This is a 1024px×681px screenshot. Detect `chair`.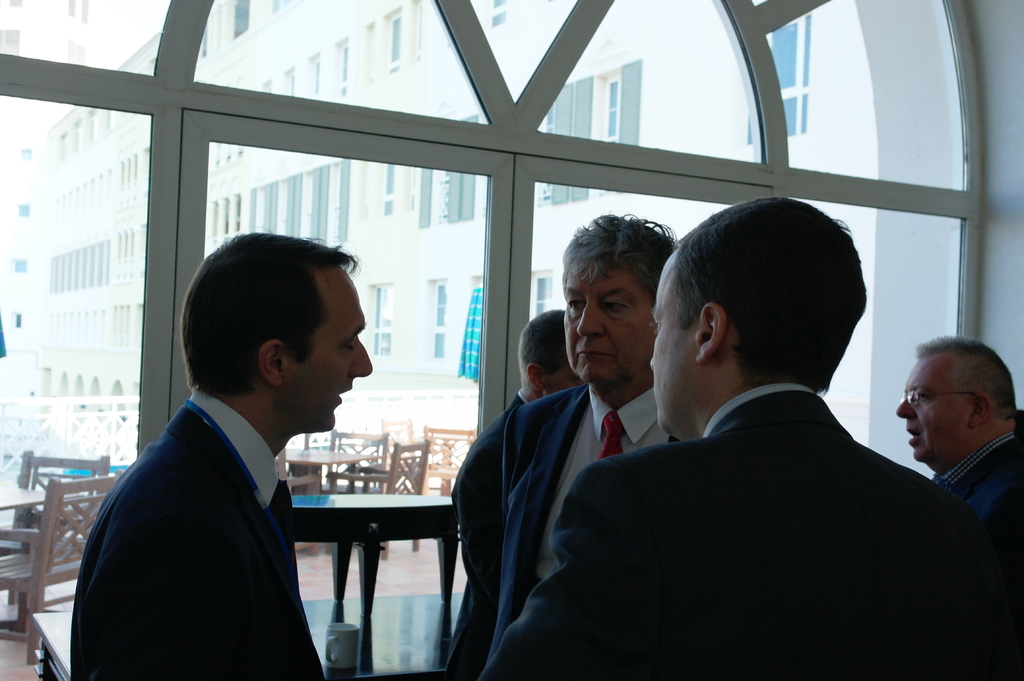
[x1=266, y1=451, x2=323, y2=559].
